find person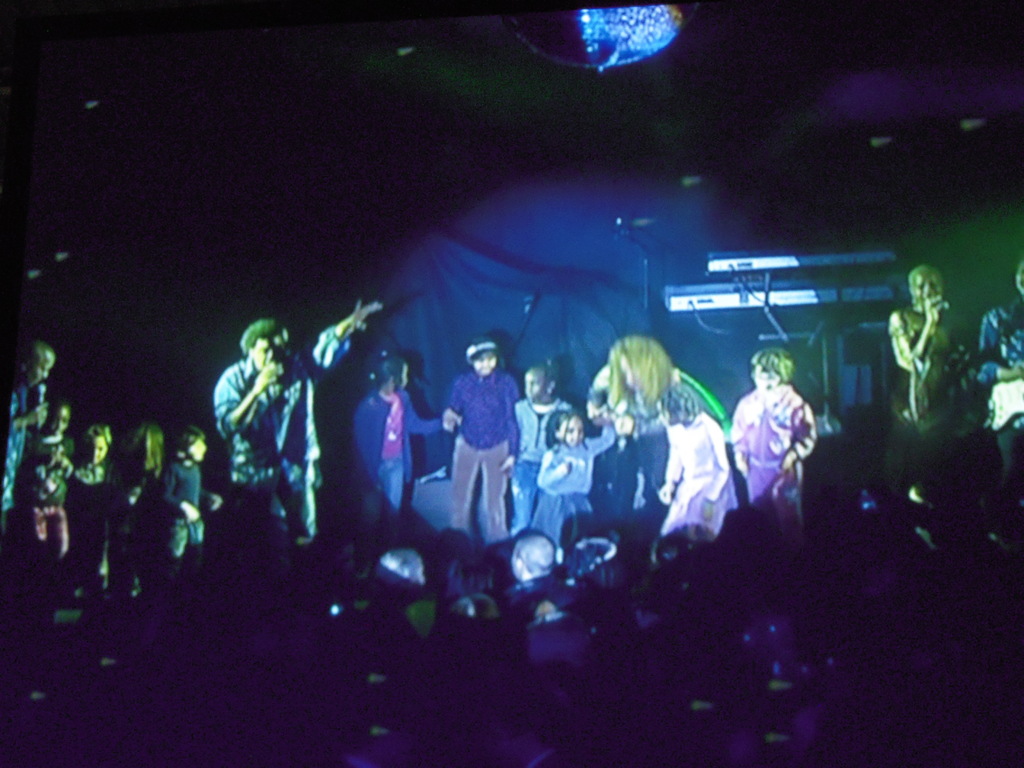
bbox=(887, 265, 953, 408)
